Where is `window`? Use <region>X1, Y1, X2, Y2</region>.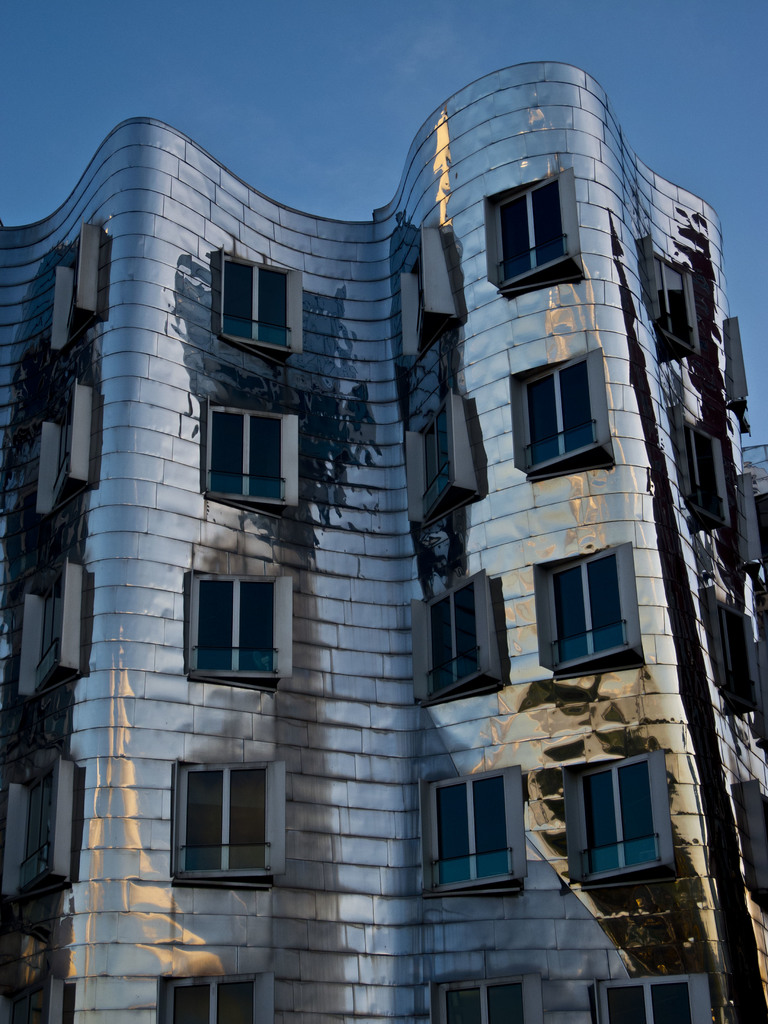
<region>9, 540, 96, 715</region>.
